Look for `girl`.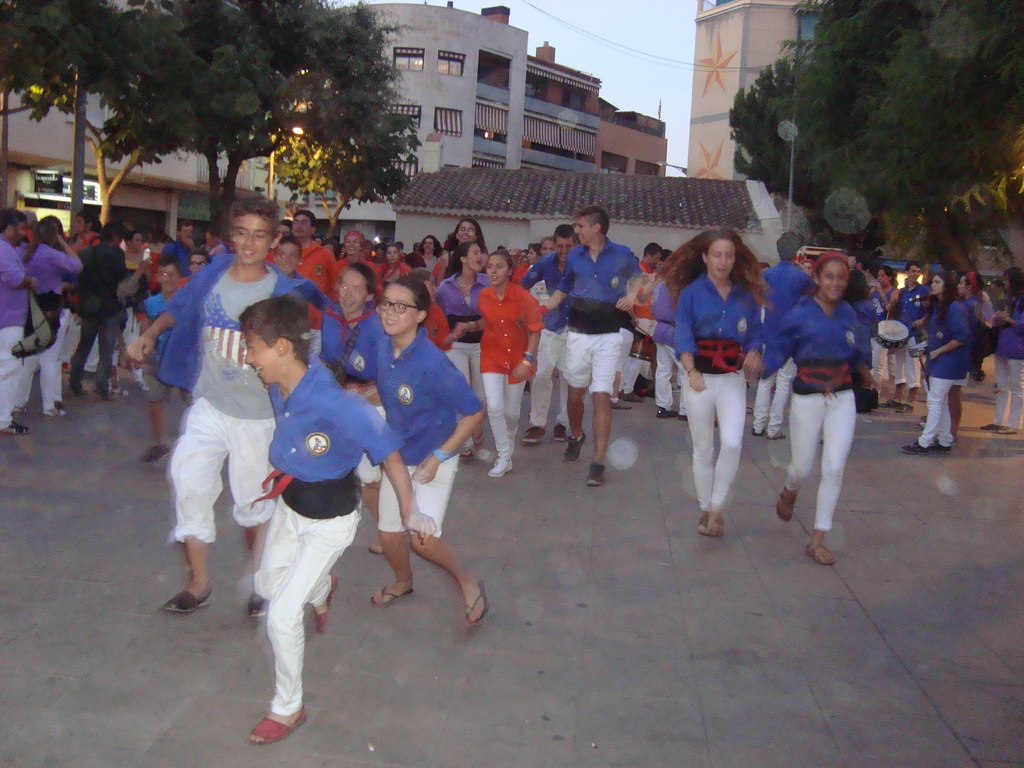
Found: left=431, top=242, right=491, bottom=456.
